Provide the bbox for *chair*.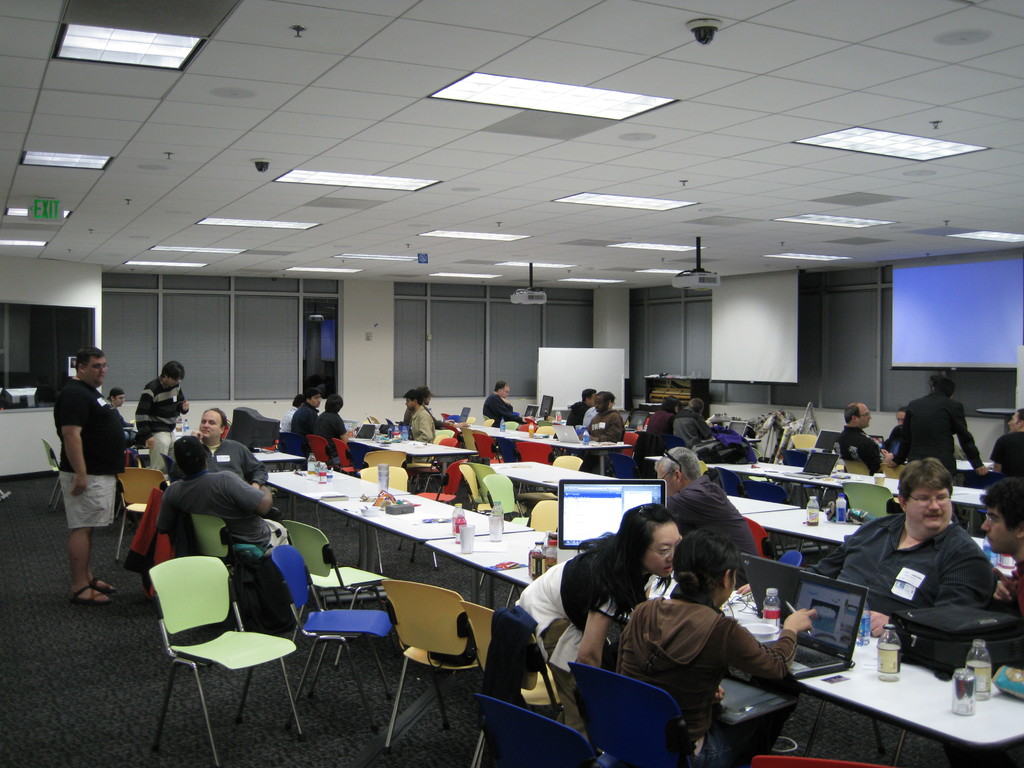
box=[439, 413, 454, 422].
